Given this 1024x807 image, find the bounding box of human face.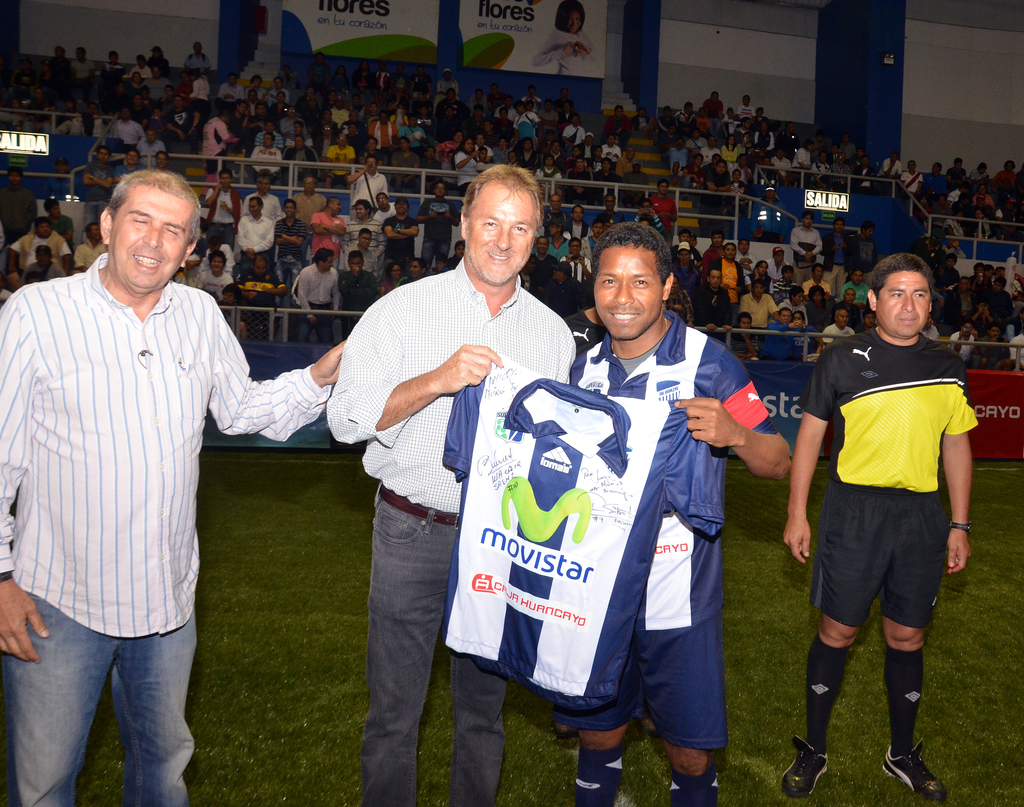
bbox=[97, 149, 109, 159].
